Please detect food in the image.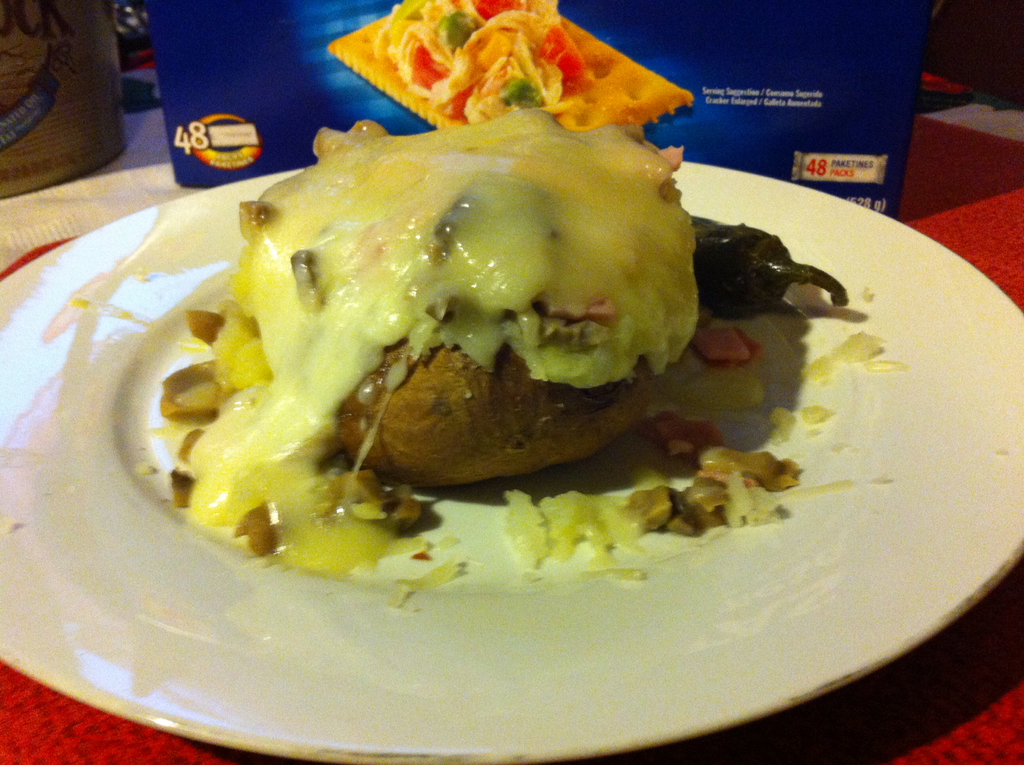
bbox=(801, 405, 832, 421).
